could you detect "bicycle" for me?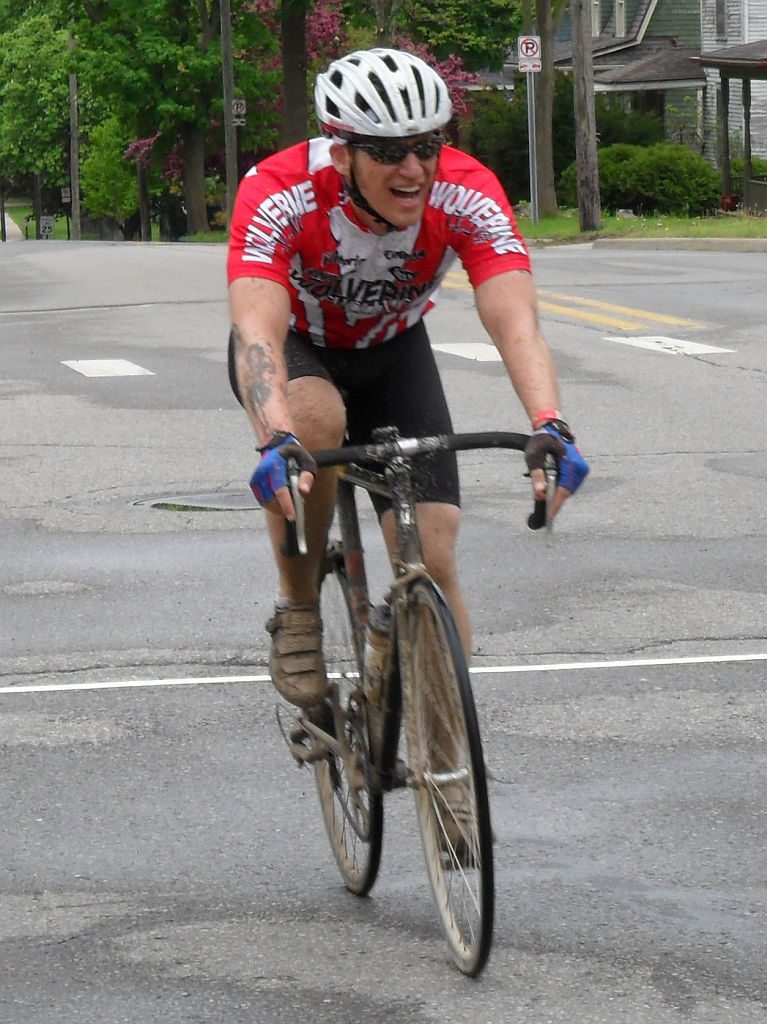
Detection result: [x1=283, y1=429, x2=567, y2=975].
